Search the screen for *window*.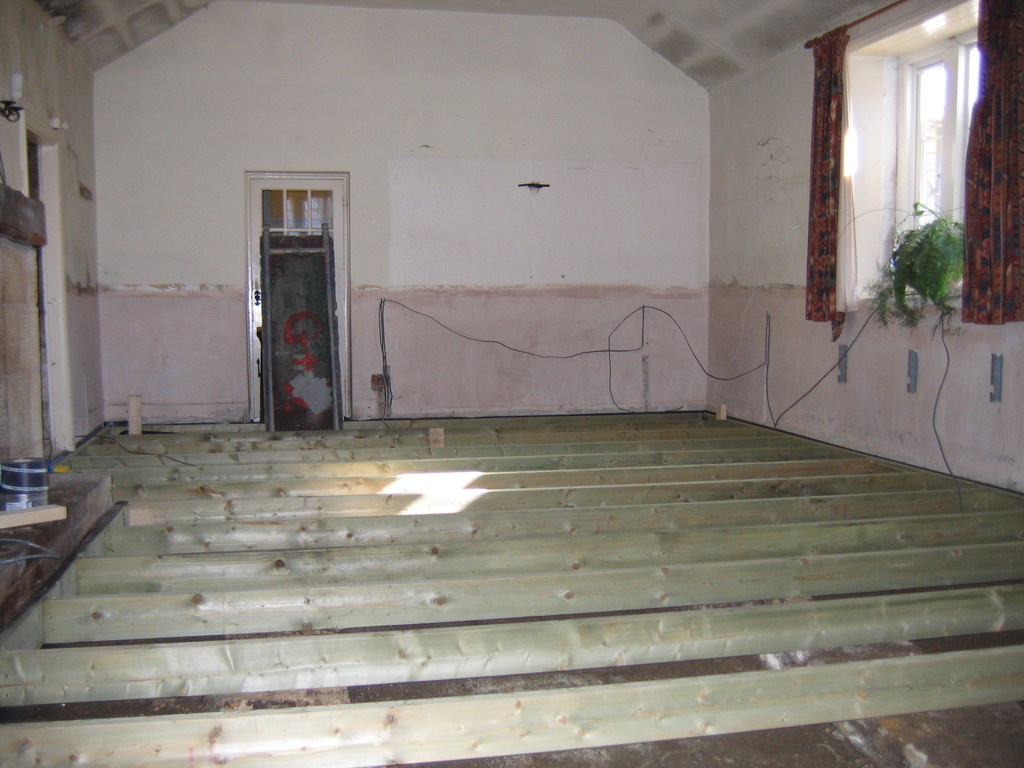
Found at crop(812, 0, 1023, 314).
